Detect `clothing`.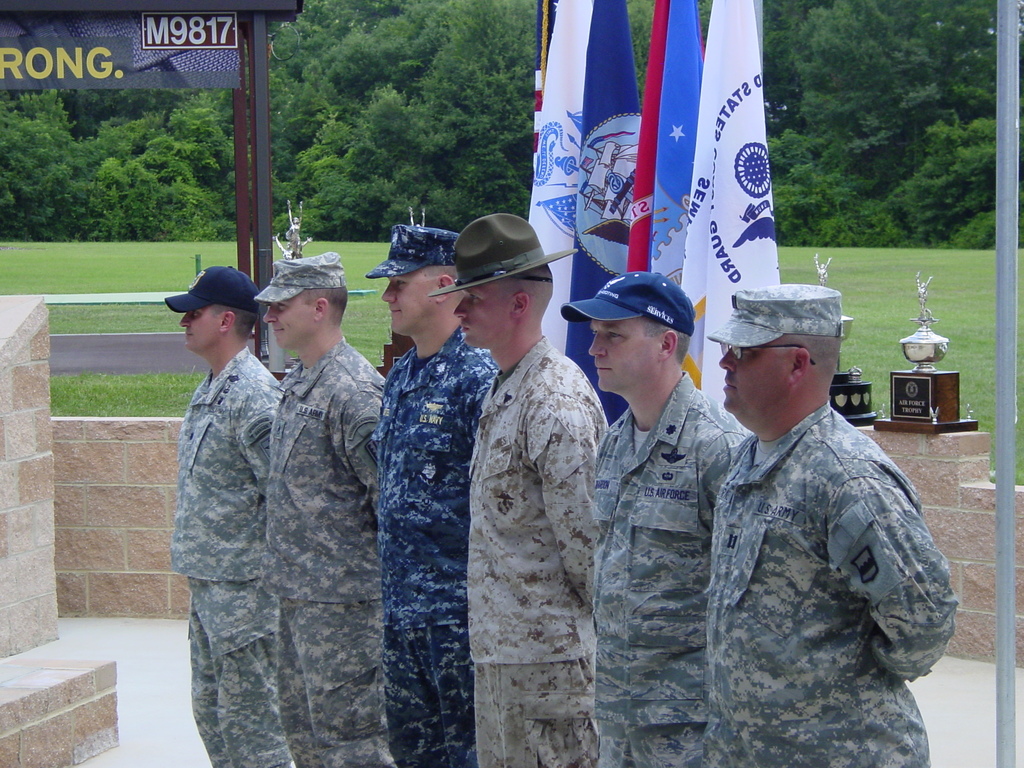
Detected at 425, 342, 607, 767.
